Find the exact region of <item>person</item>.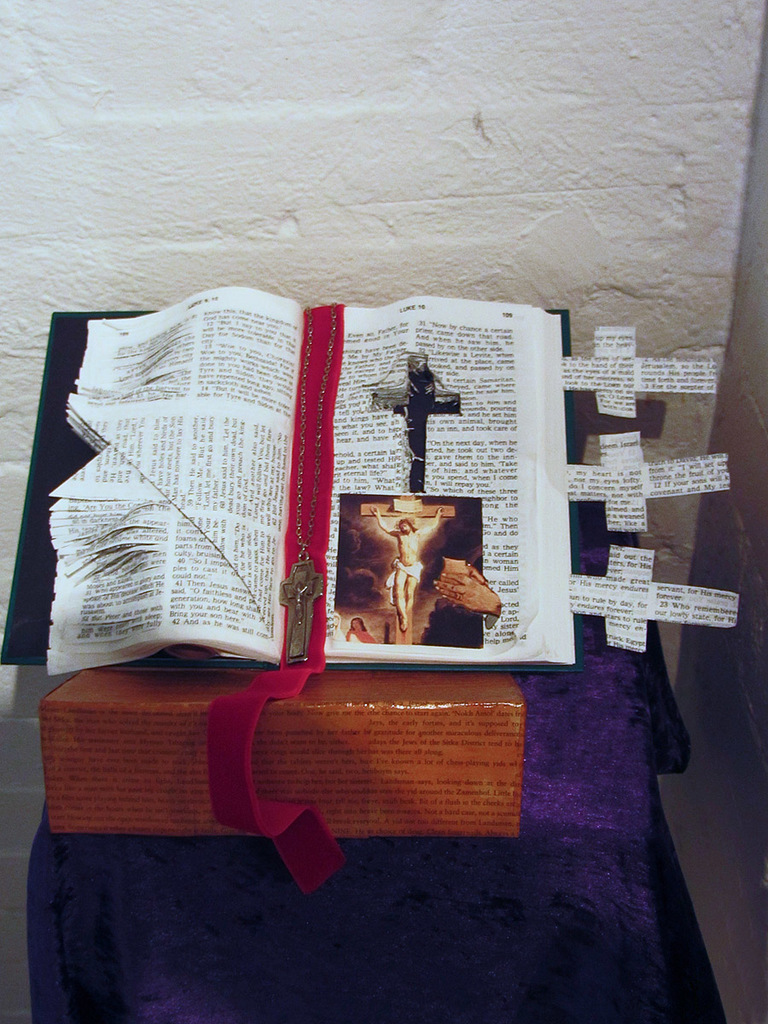
Exact region: (left=431, top=561, right=504, bottom=619).
